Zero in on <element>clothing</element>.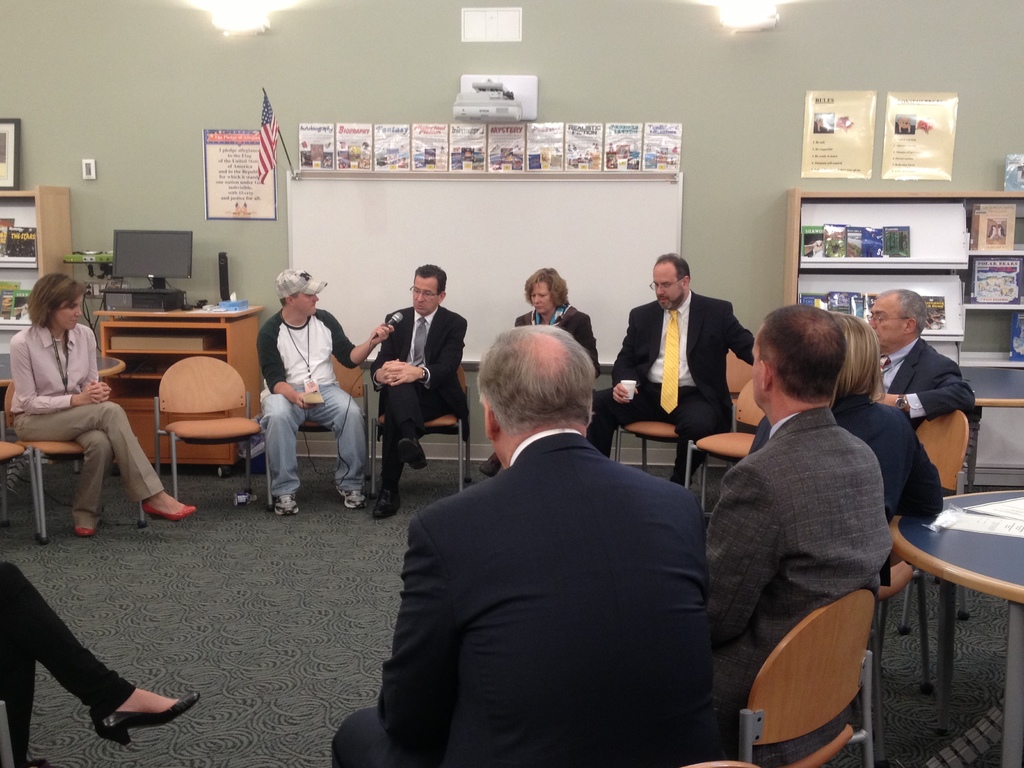
Zeroed in: left=378, top=378, right=416, bottom=494.
